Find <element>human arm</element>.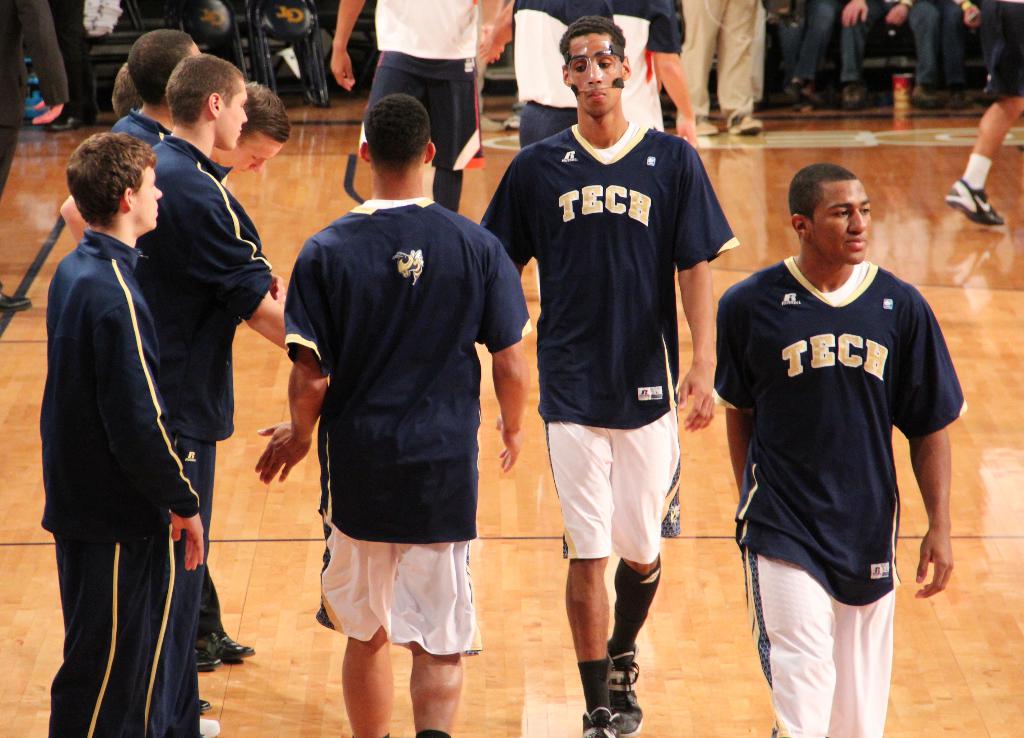
detection(496, 0, 515, 64).
